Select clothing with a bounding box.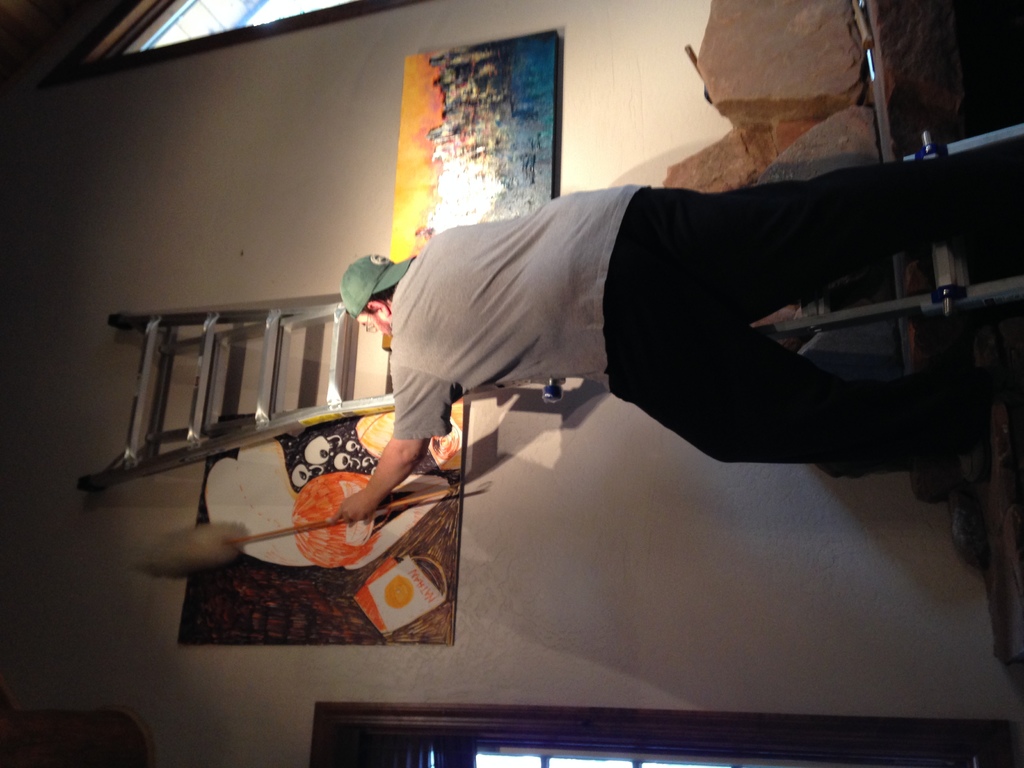
BBox(394, 189, 642, 436).
